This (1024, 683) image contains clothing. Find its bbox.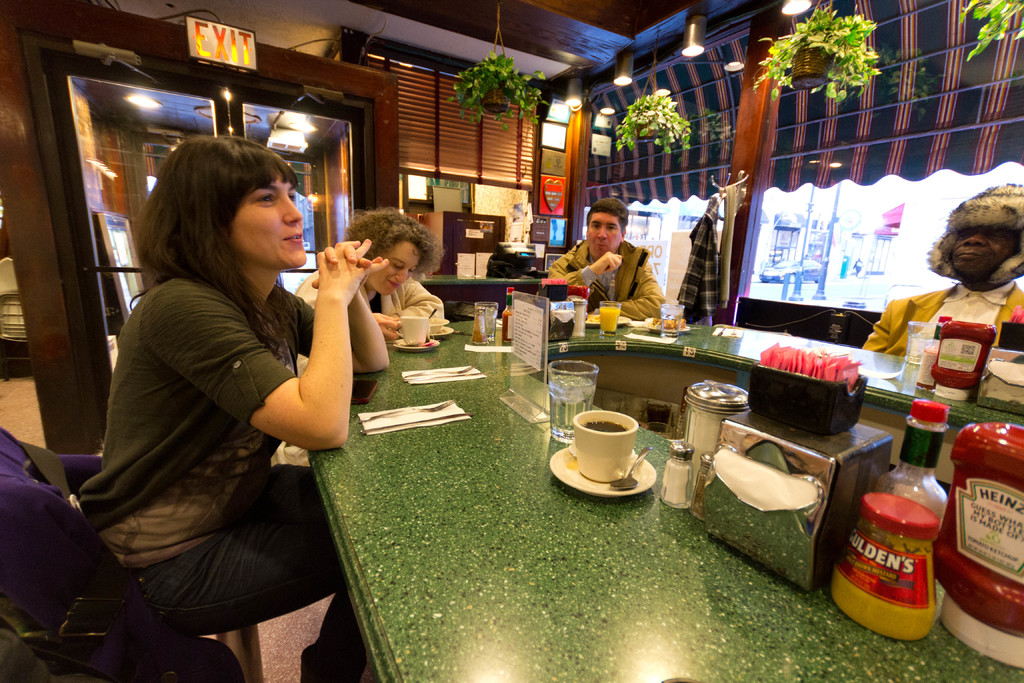
Rect(544, 233, 666, 324).
